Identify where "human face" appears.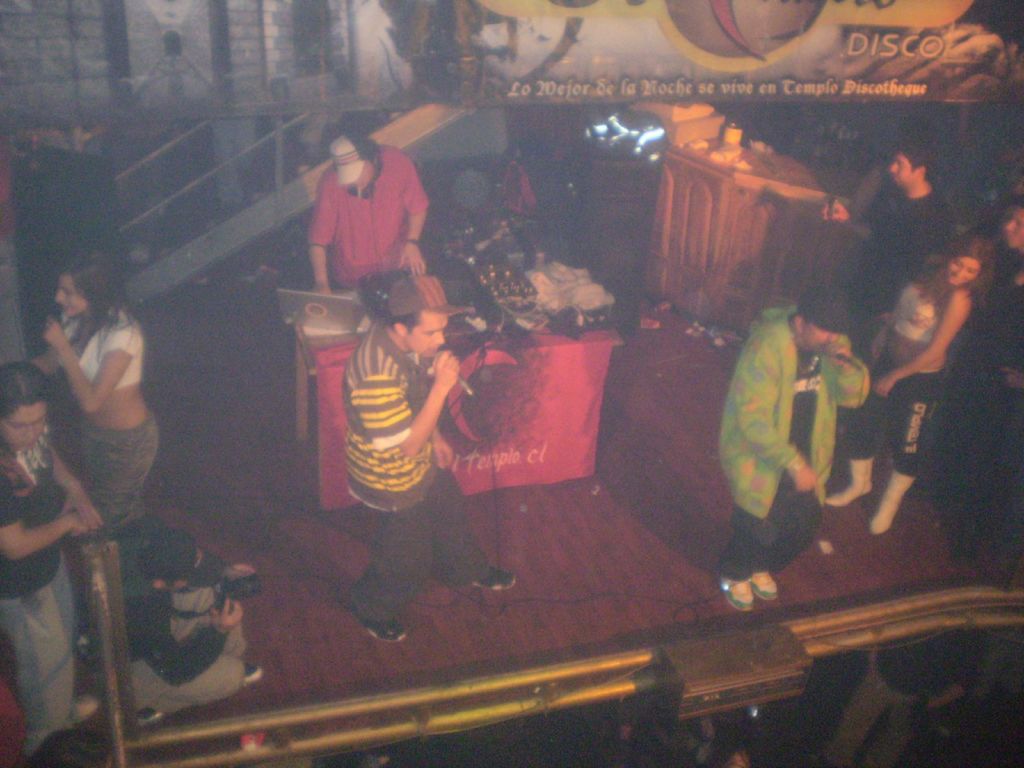
Appears at region(946, 257, 979, 287).
